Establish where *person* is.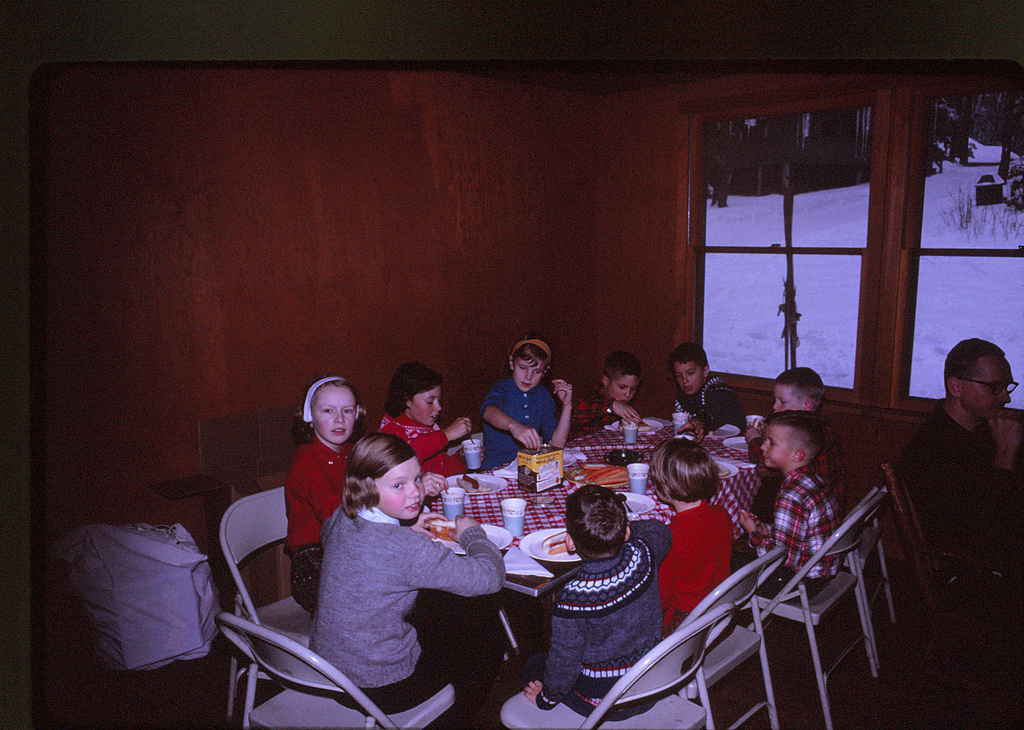
Established at bbox=[476, 339, 573, 469].
